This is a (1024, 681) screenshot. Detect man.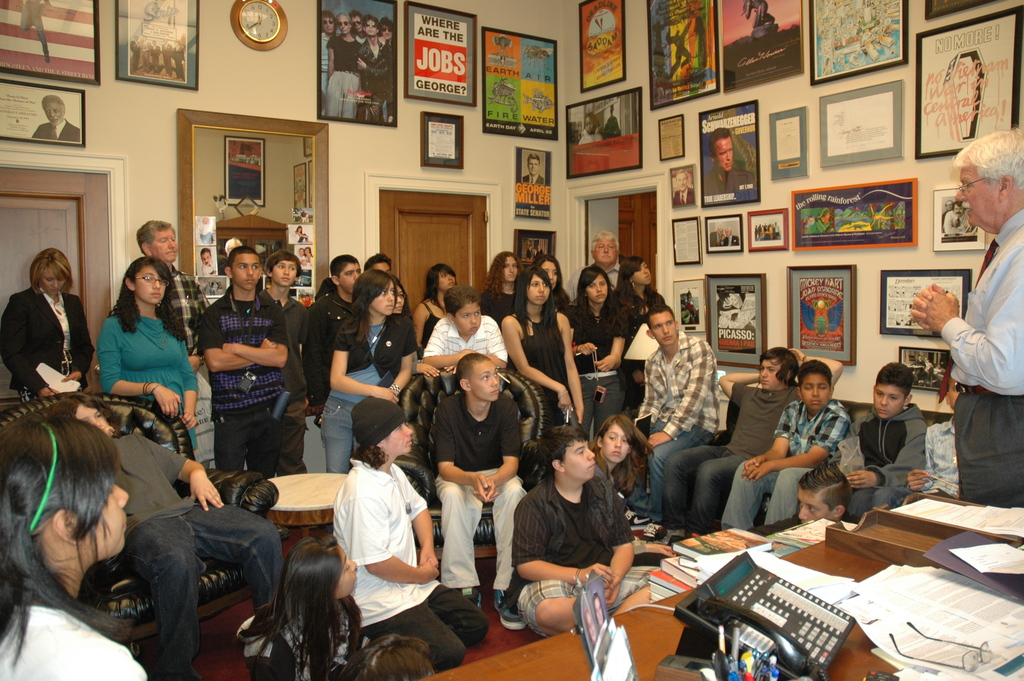
box=[724, 226, 740, 249].
